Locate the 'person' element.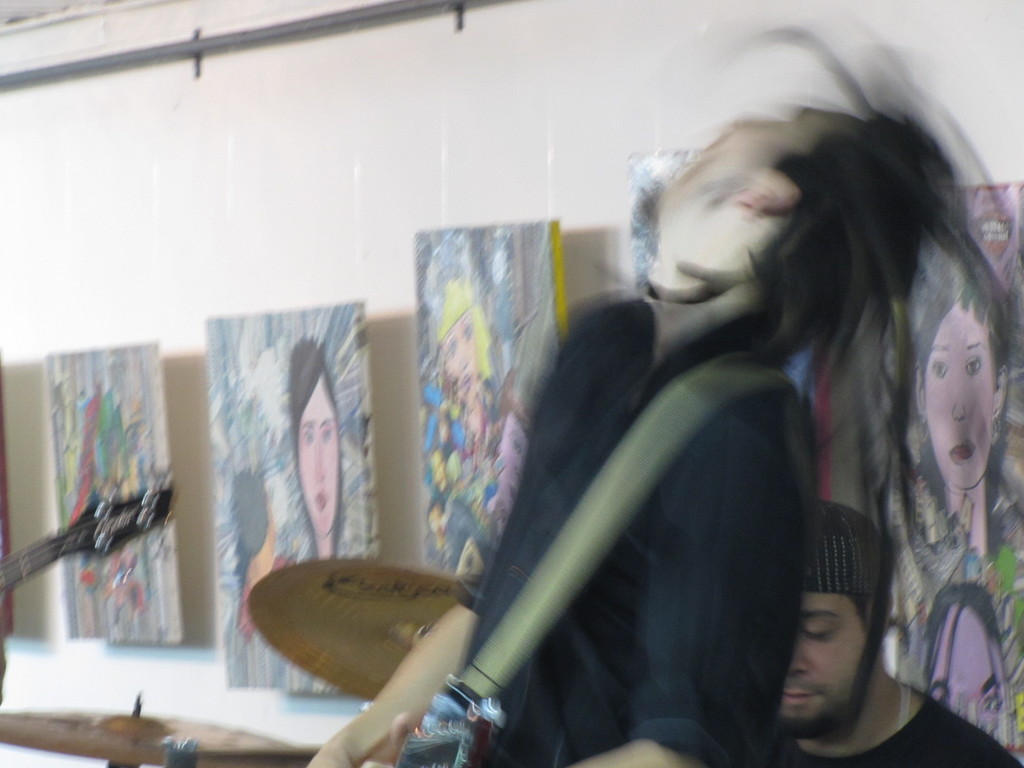
Element bbox: BBox(284, 339, 342, 559).
